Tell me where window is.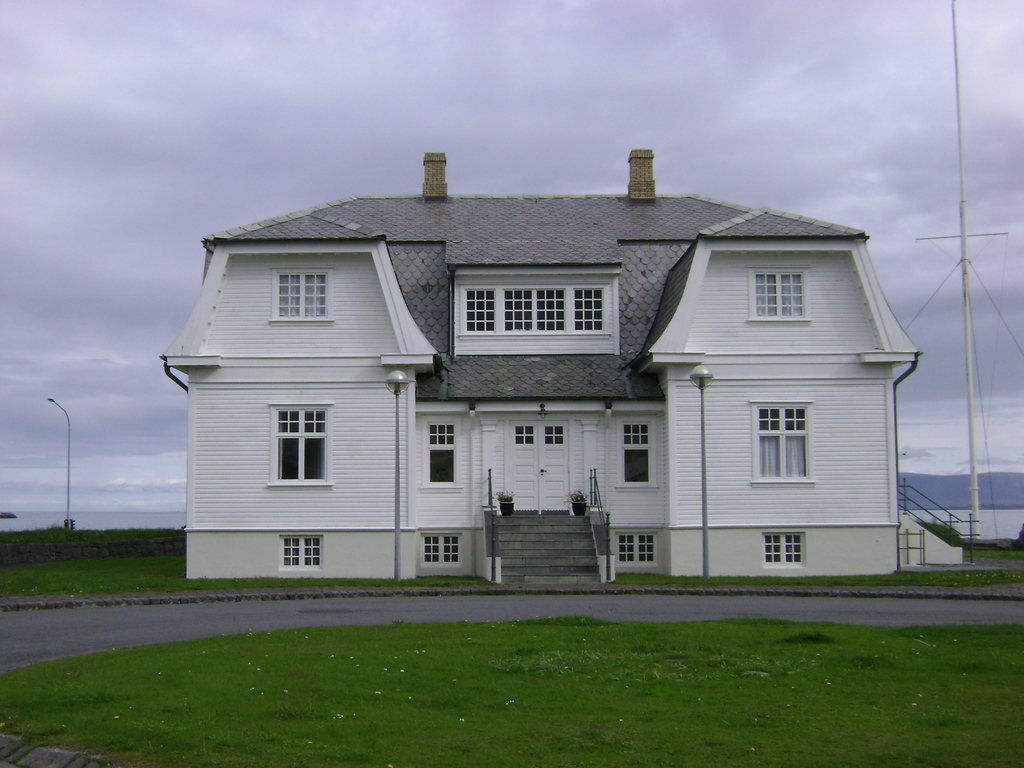
window is at l=764, t=532, r=806, b=566.
